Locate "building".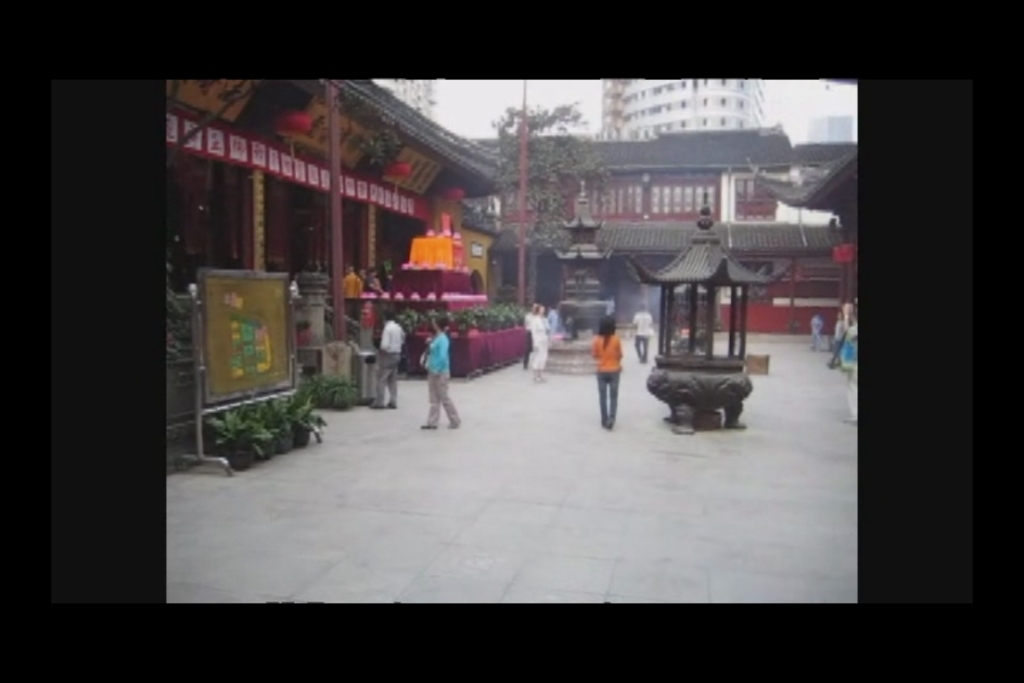
Bounding box: locate(592, 73, 758, 148).
